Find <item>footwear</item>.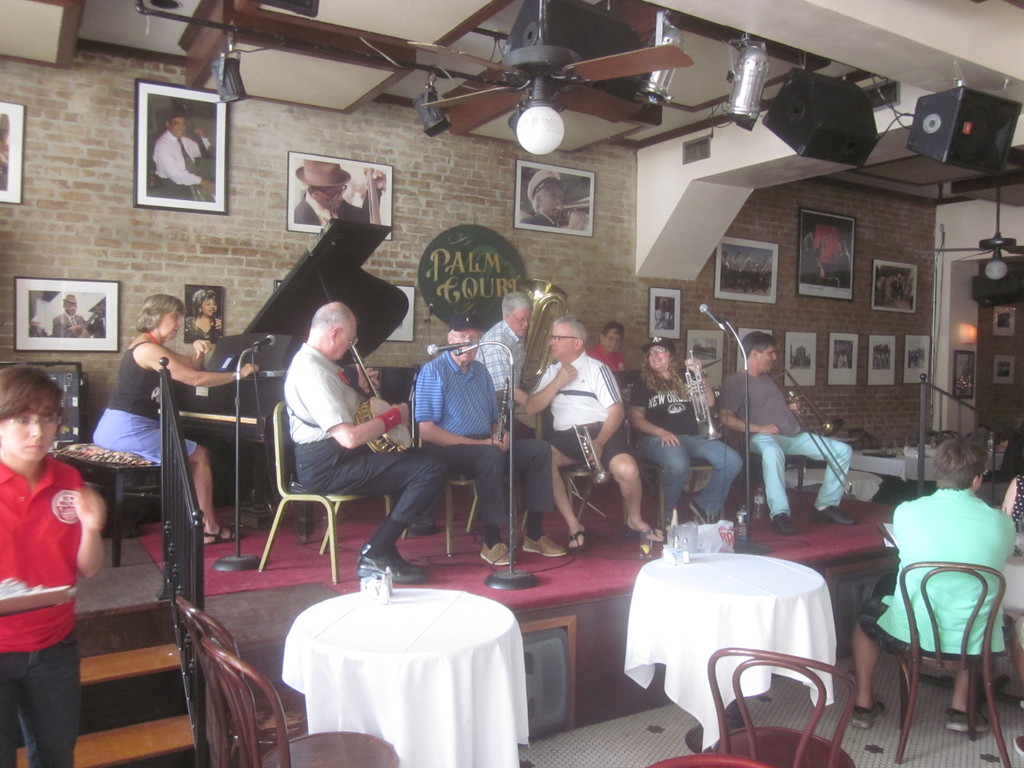
crop(631, 519, 671, 543).
